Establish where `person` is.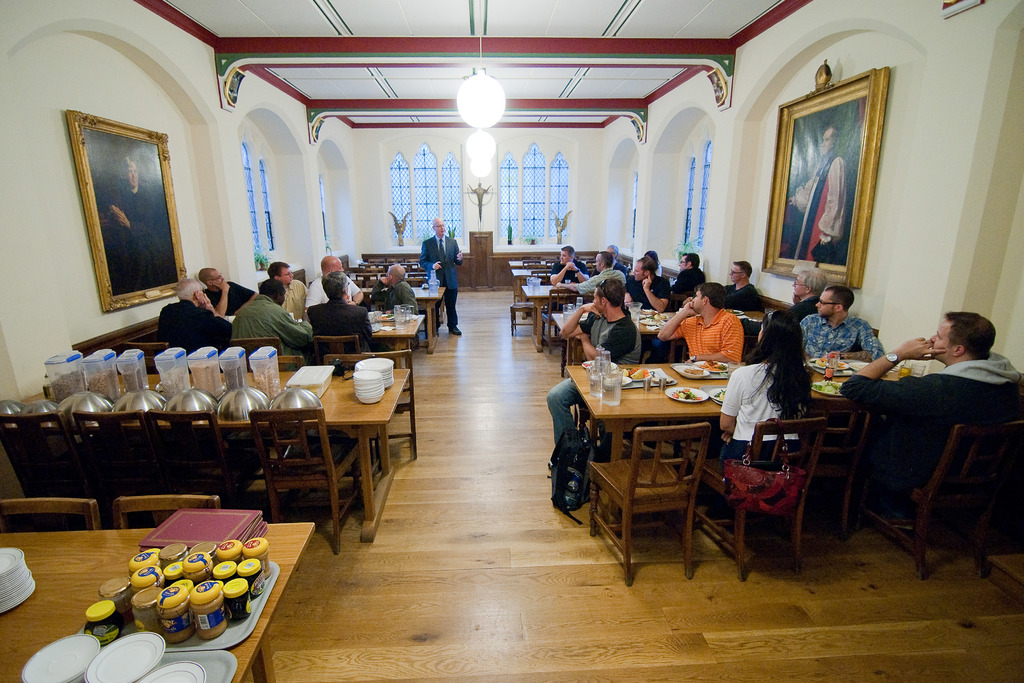
Established at 547:279:640:456.
